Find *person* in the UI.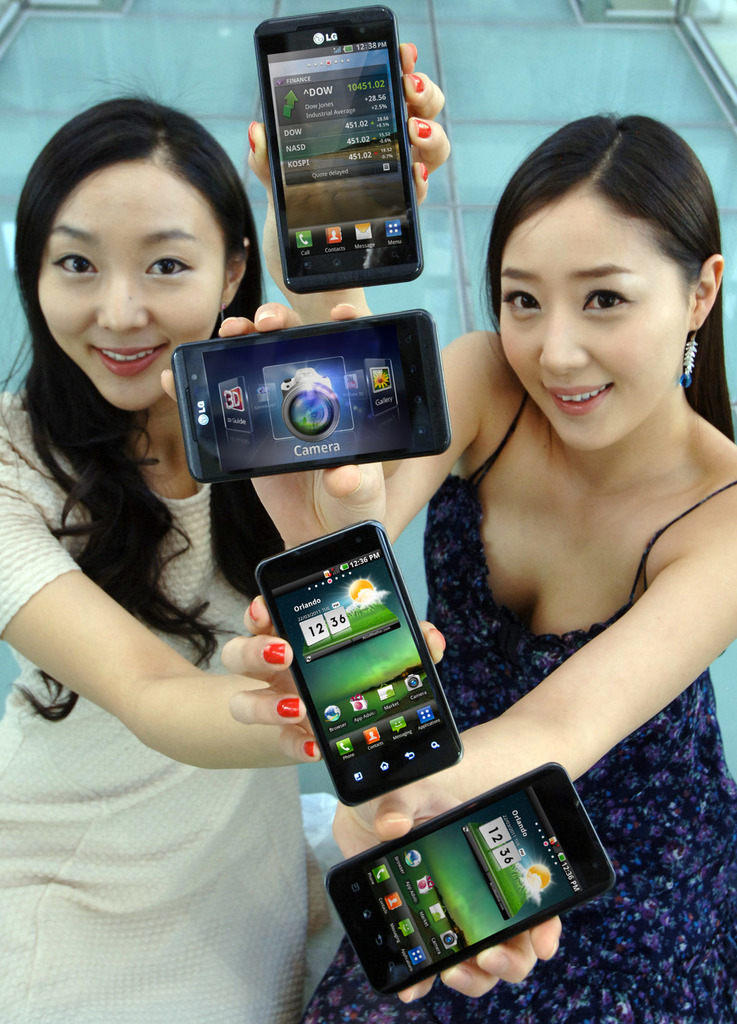
UI element at pyautogui.locateOnScreen(0, 35, 459, 1023).
